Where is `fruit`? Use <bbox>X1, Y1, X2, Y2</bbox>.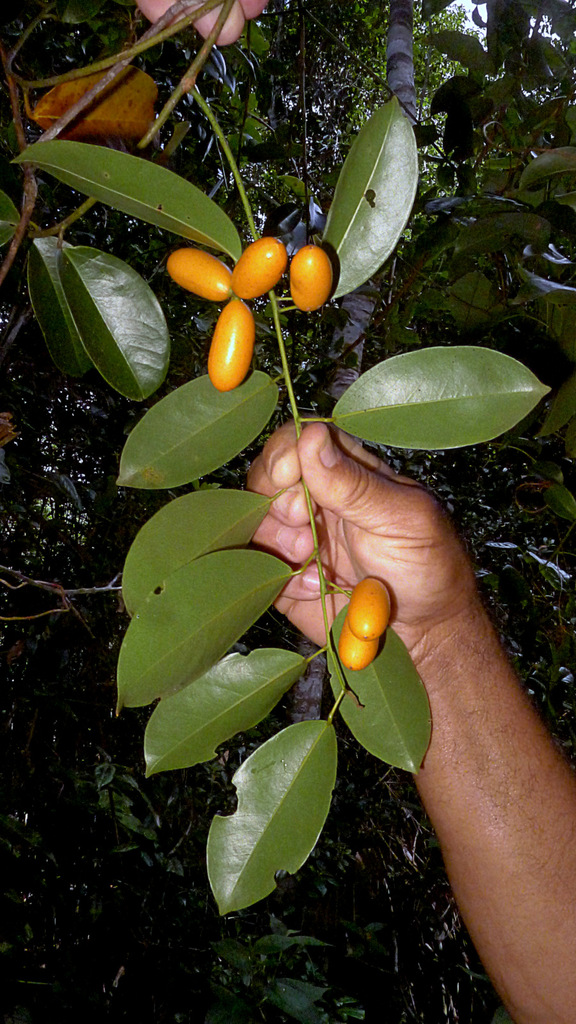
<bbox>349, 573, 394, 641</bbox>.
